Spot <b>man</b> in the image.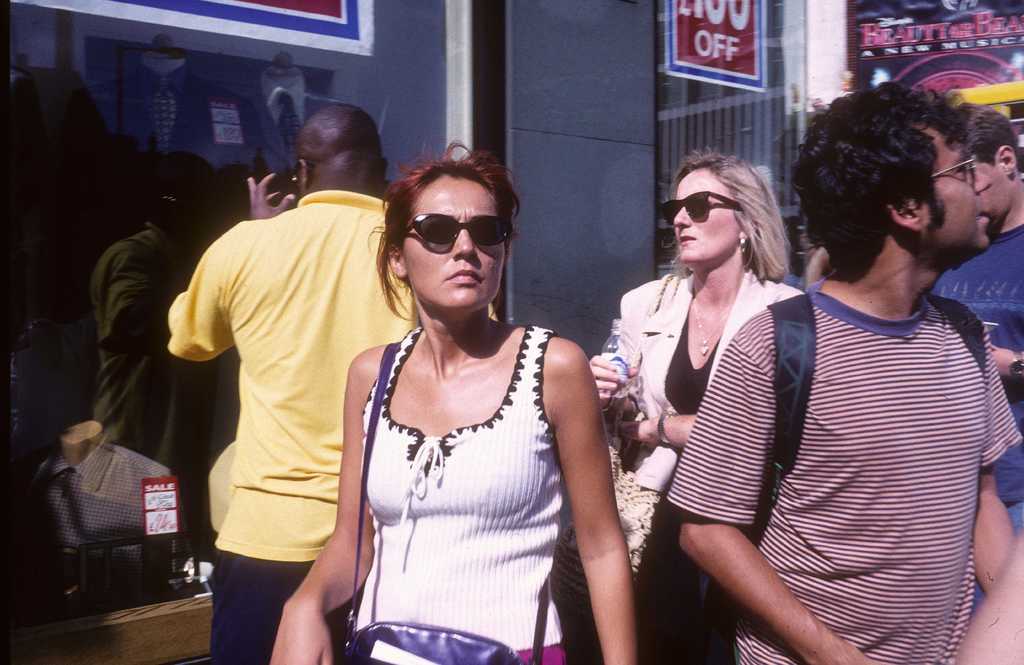
<b>man</b> found at (left=667, top=84, right=1023, bottom=661).
